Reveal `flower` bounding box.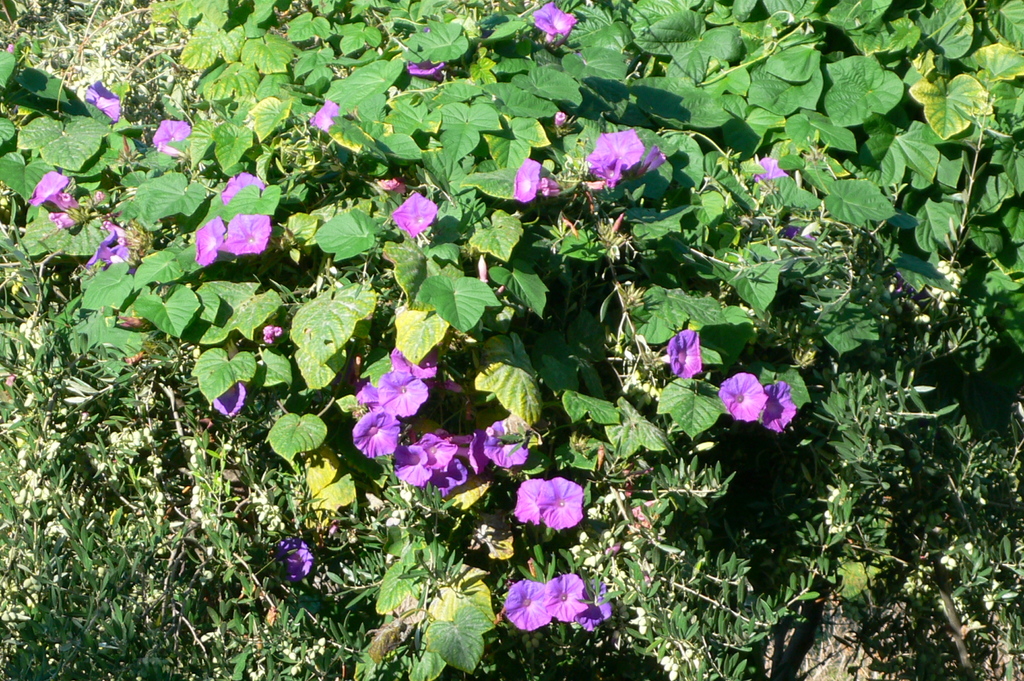
Revealed: x1=514 y1=479 x2=582 y2=529.
